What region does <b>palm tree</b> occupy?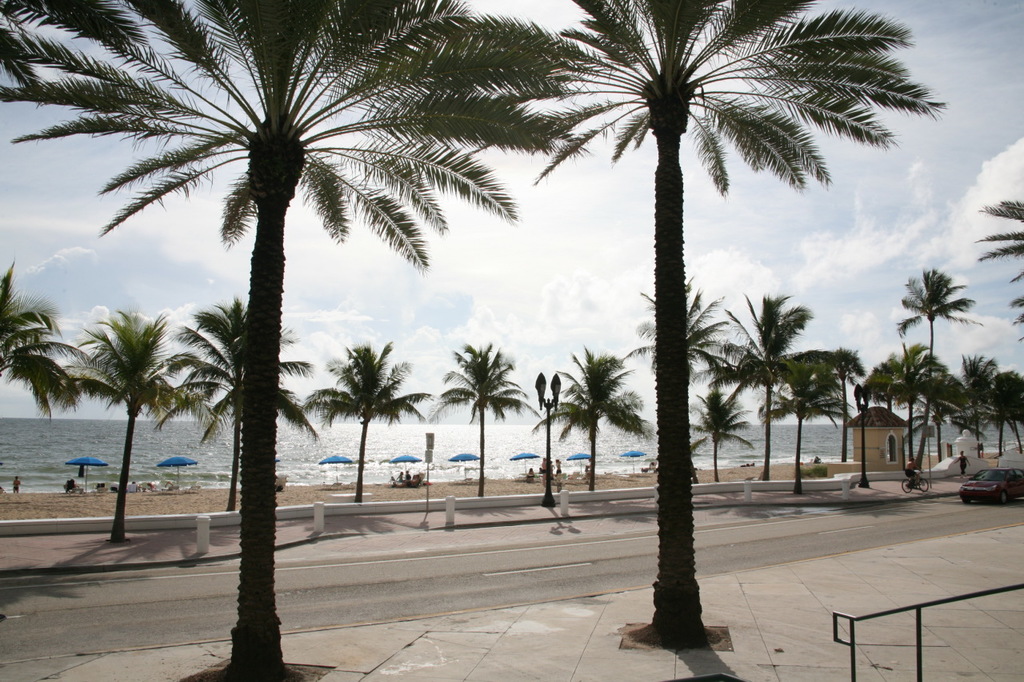
box(0, 0, 200, 108).
